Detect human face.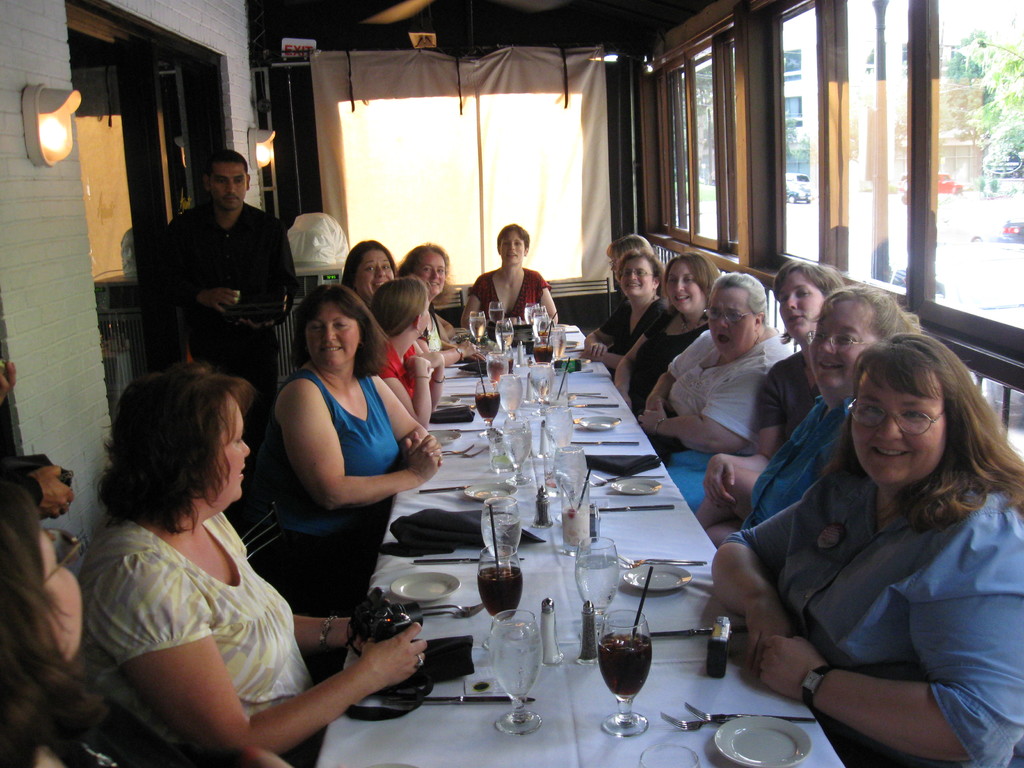
Detected at [left=413, top=248, right=448, bottom=296].
